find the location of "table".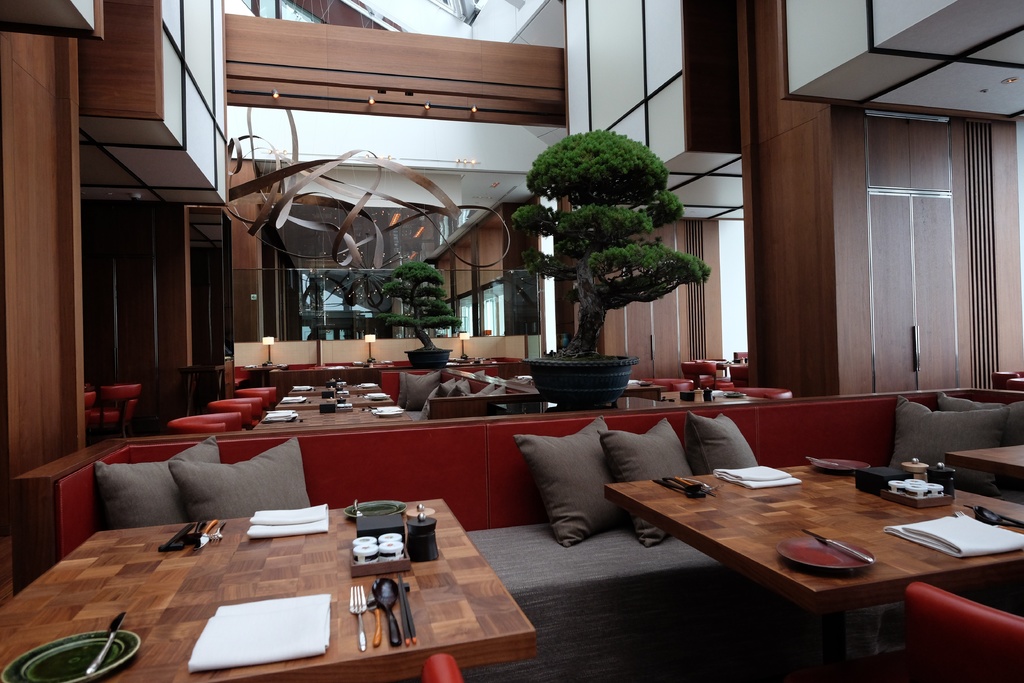
Location: x1=939 y1=436 x2=1023 y2=479.
